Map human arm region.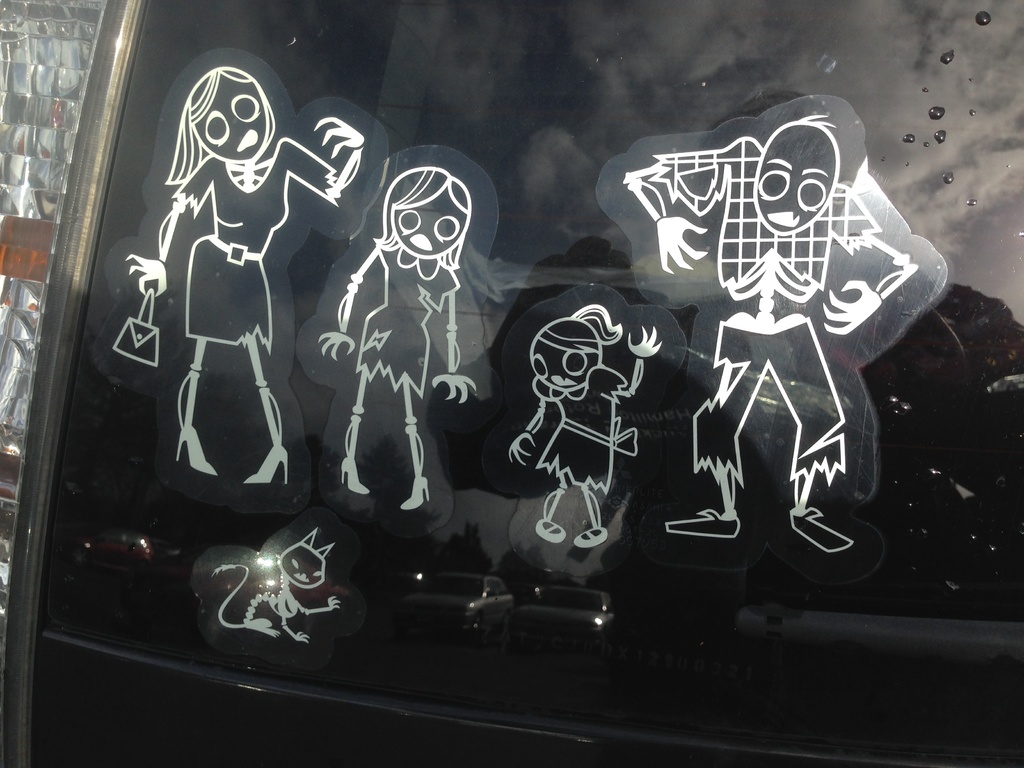
Mapped to <box>501,390,554,471</box>.
